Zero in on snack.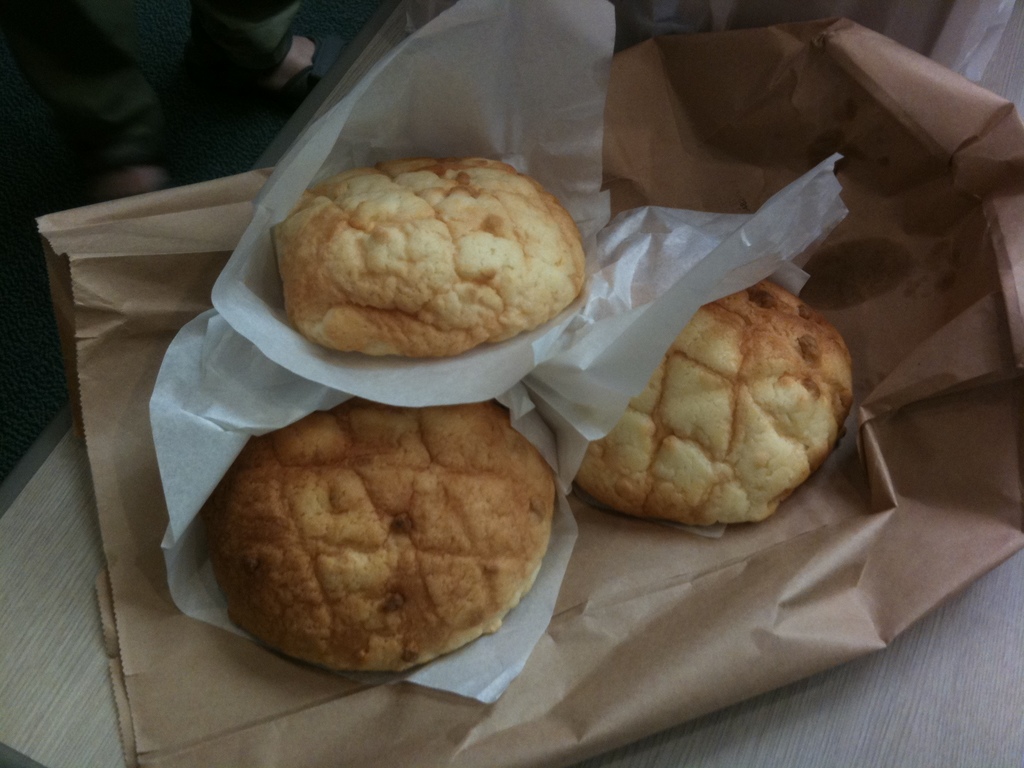
Zeroed in: left=209, top=397, right=556, bottom=677.
